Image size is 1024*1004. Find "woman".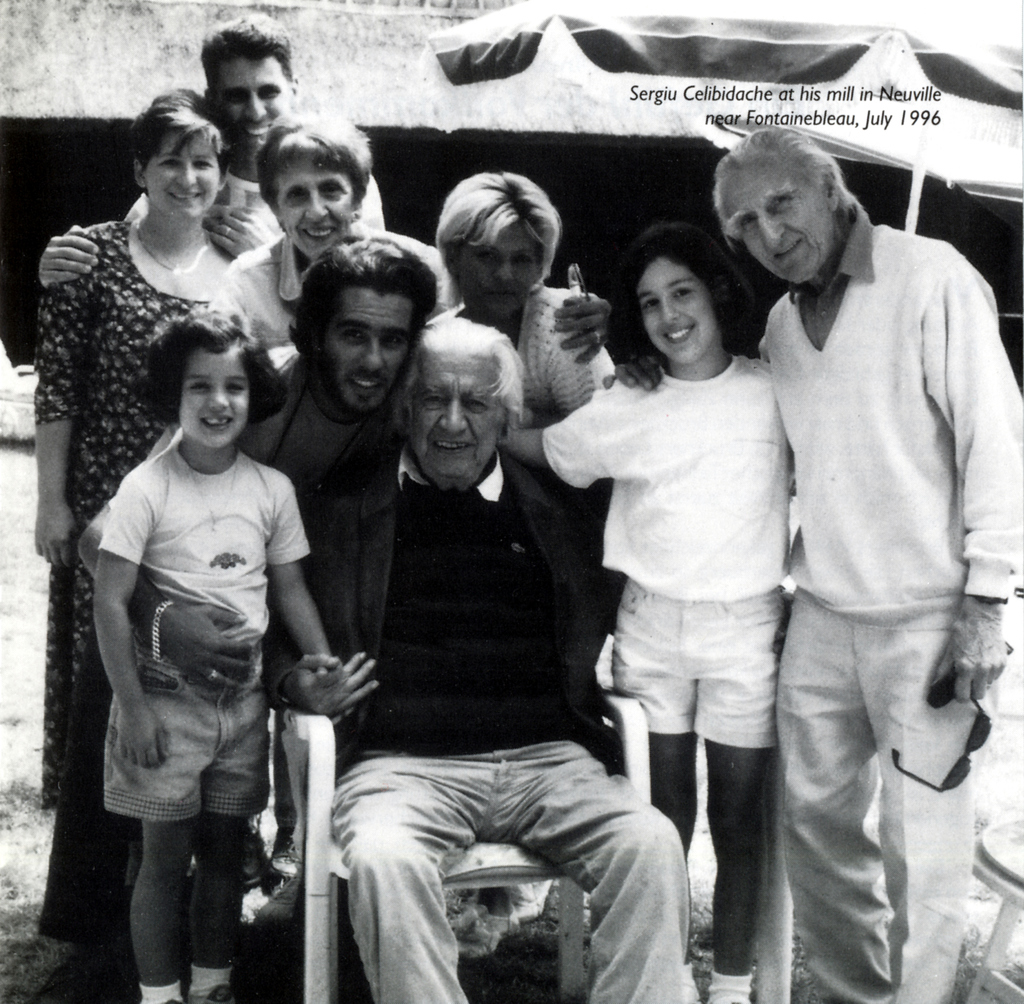
420 162 639 716.
